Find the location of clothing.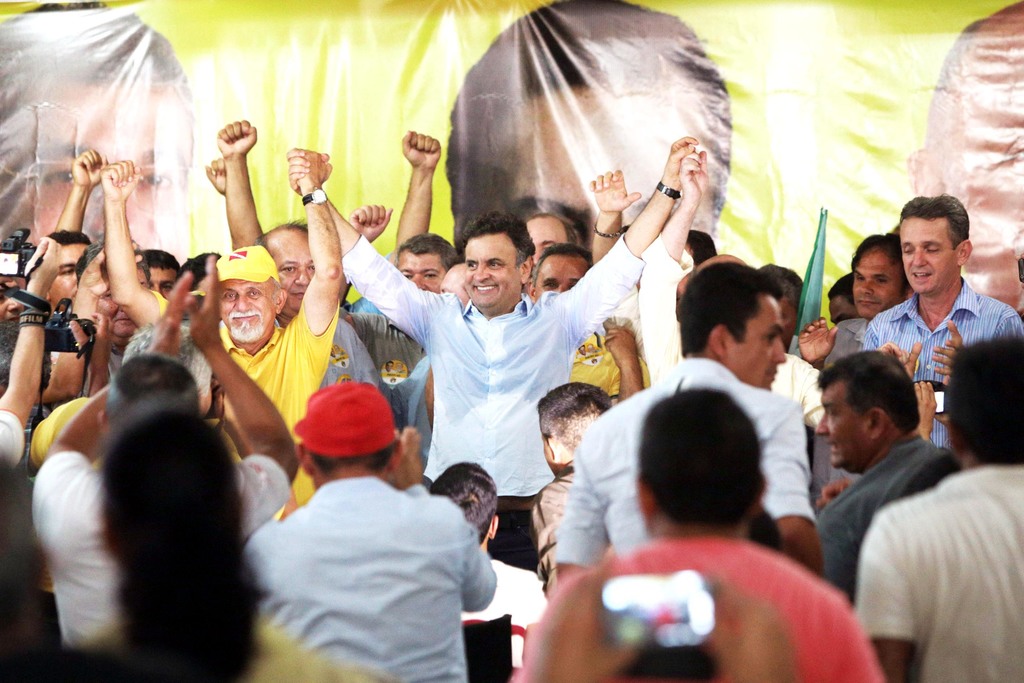
Location: (145,283,337,510).
